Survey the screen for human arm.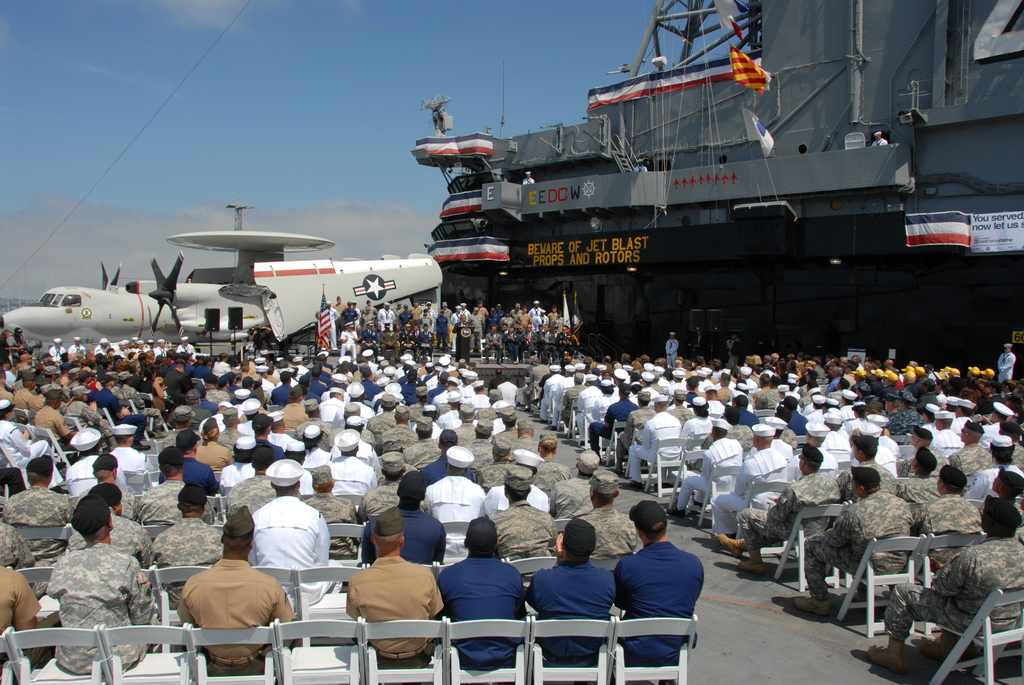
Survey found: 995,352,1005,370.
